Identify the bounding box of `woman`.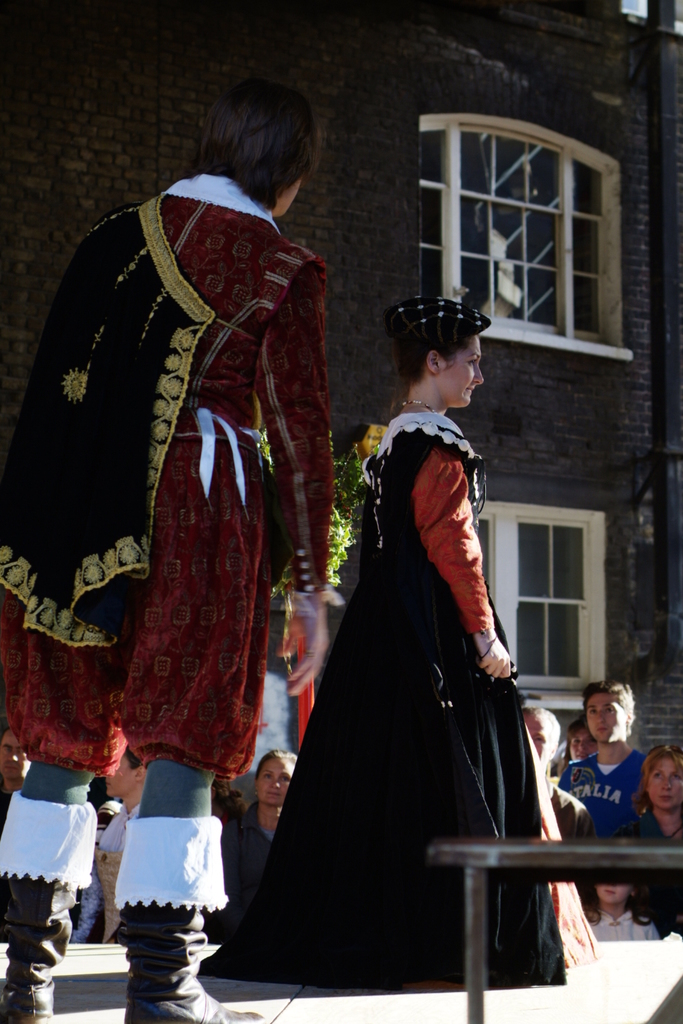
[90,747,166,944].
